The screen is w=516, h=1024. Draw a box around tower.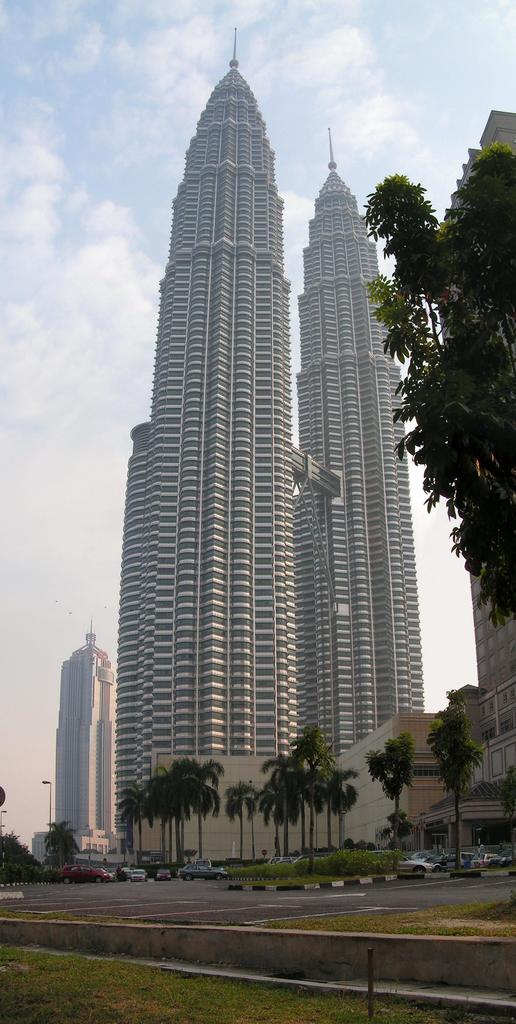
region(92, 25, 428, 845).
